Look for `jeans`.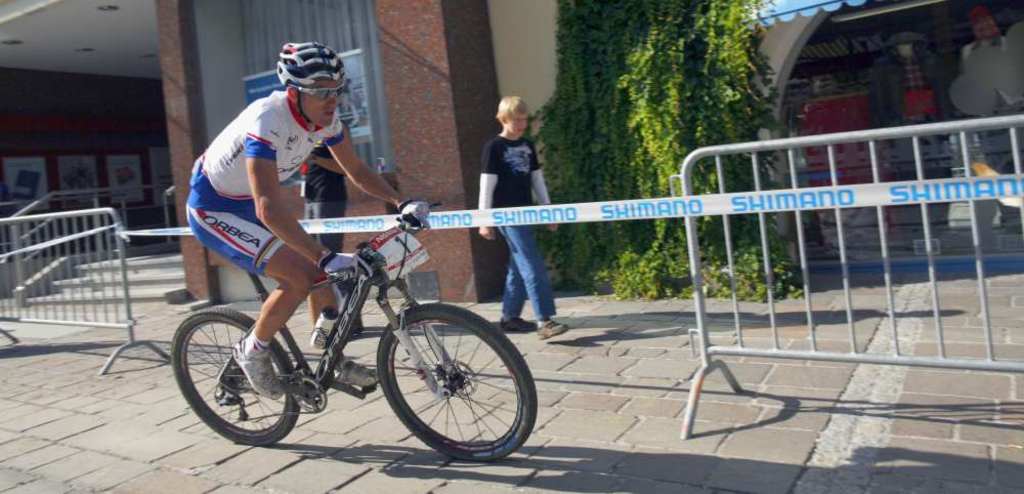
Found: crop(498, 217, 557, 317).
